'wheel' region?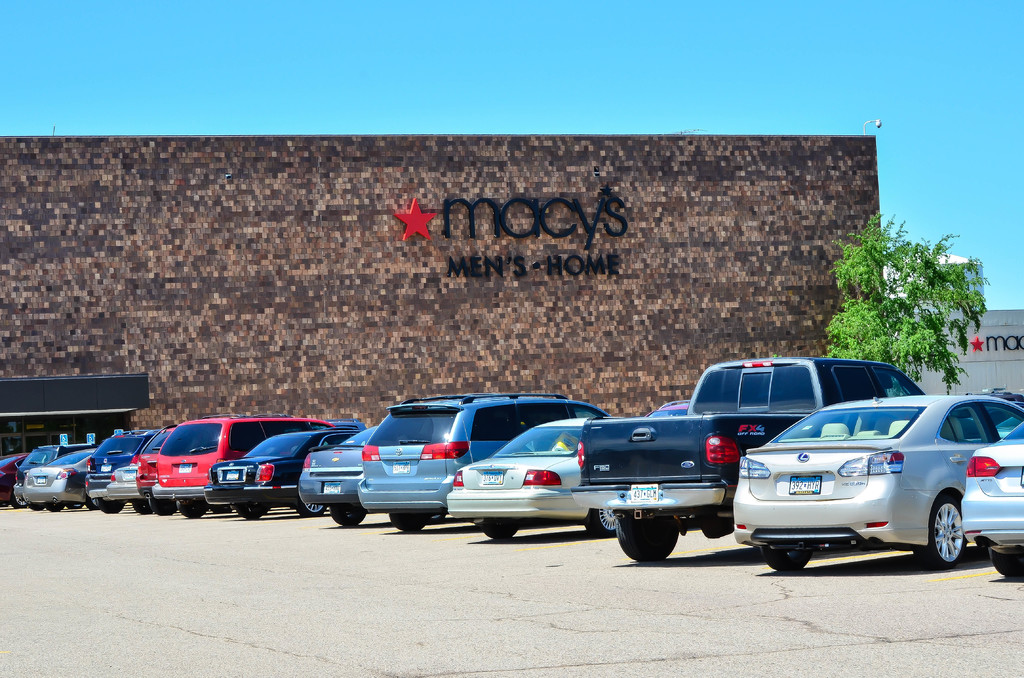
<box>761,545,812,572</box>
